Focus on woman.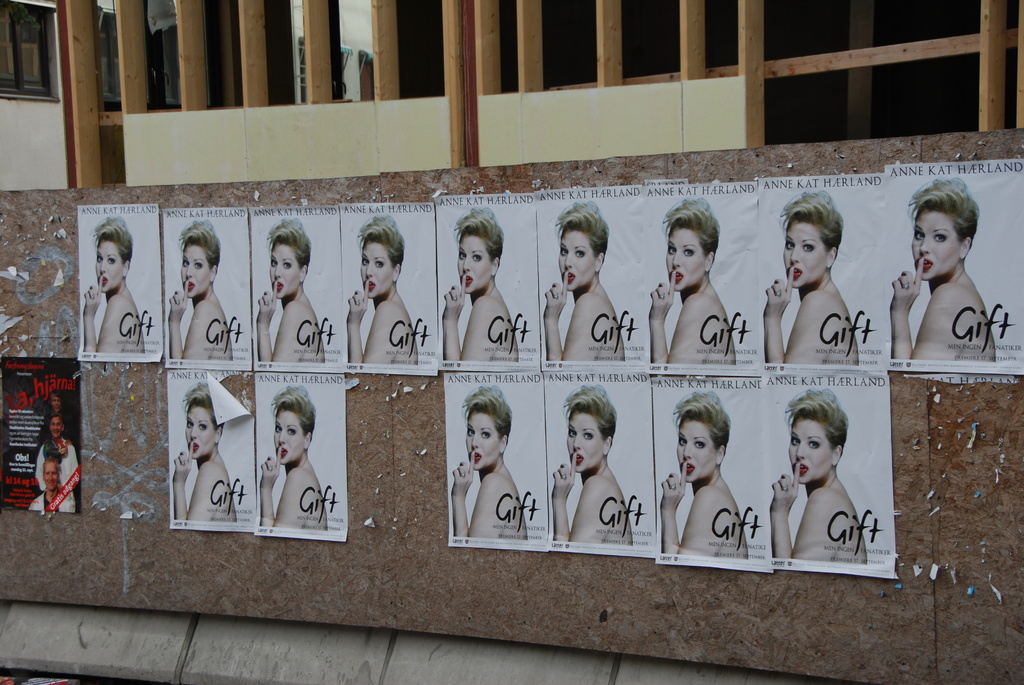
Focused at {"left": 661, "top": 391, "right": 749, "bottom": 558}.
